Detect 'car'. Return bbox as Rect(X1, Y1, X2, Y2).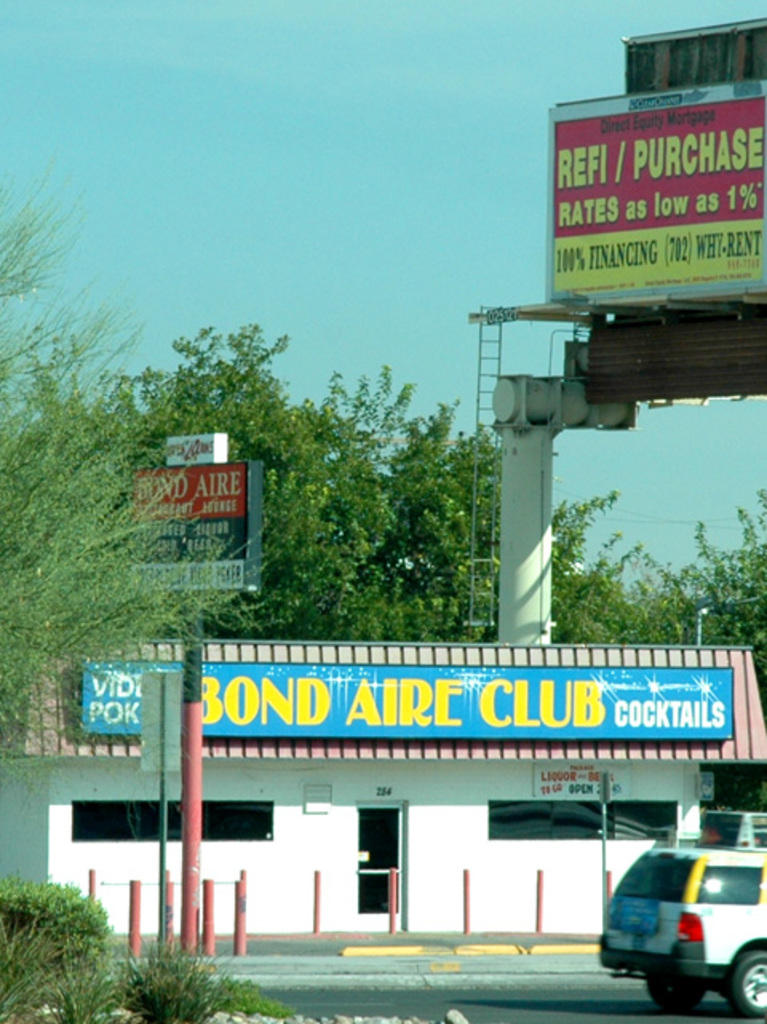
Rect(599, 831, 765, 1019).
